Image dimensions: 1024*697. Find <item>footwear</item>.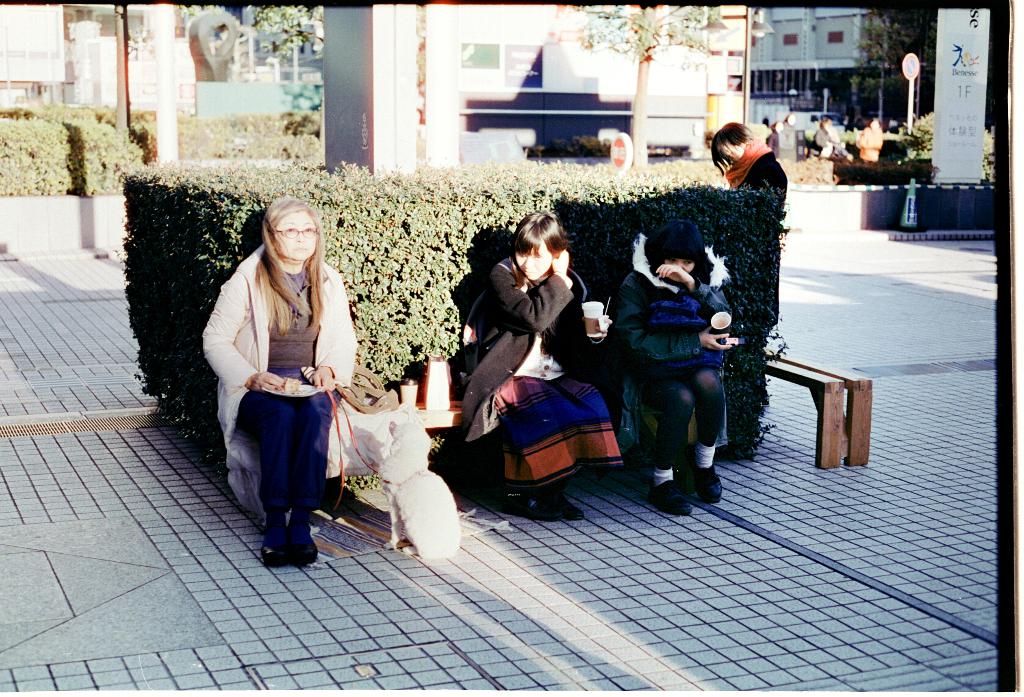
{"x1": 544, "y1": 481, "x2": 585, "y2": 520}.
